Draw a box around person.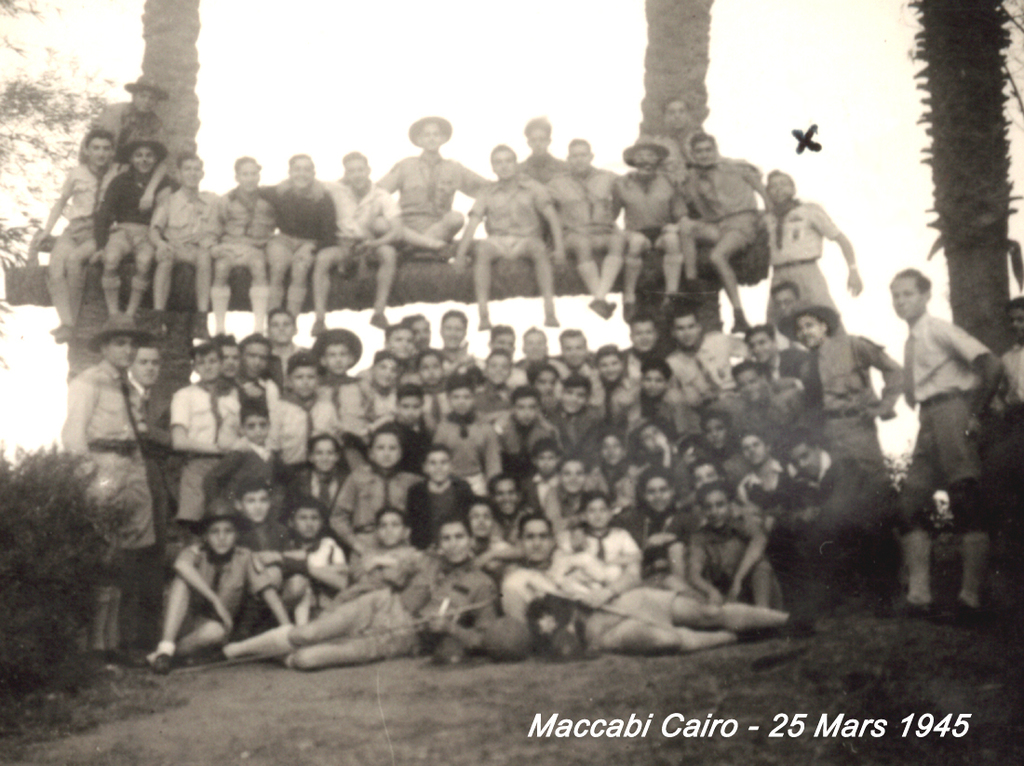
select_region(608, 321, 715, 414).
